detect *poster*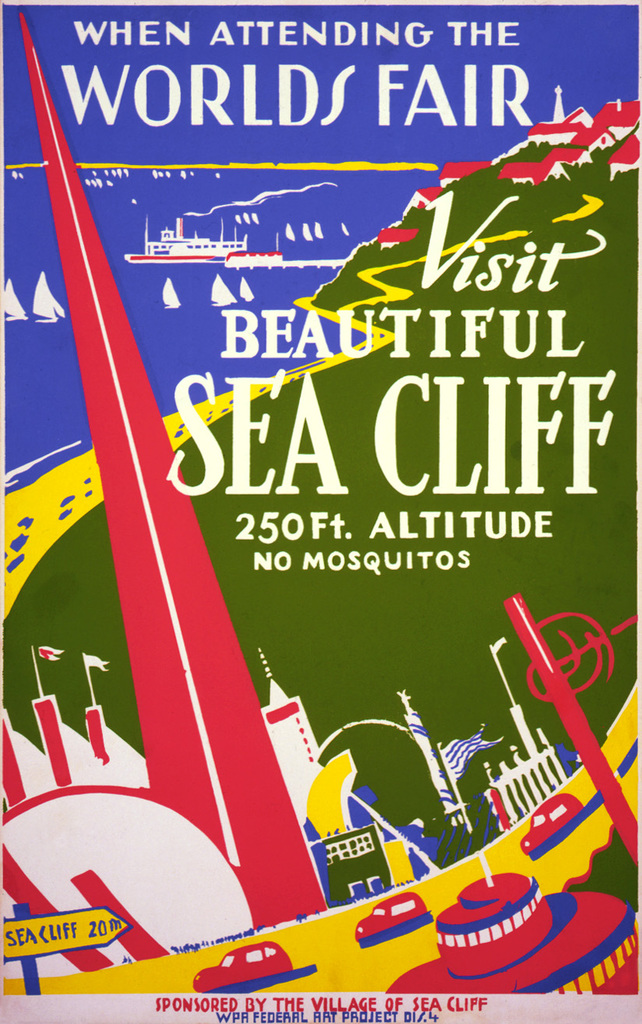
bbox=[0, 7, 641, 1023]
